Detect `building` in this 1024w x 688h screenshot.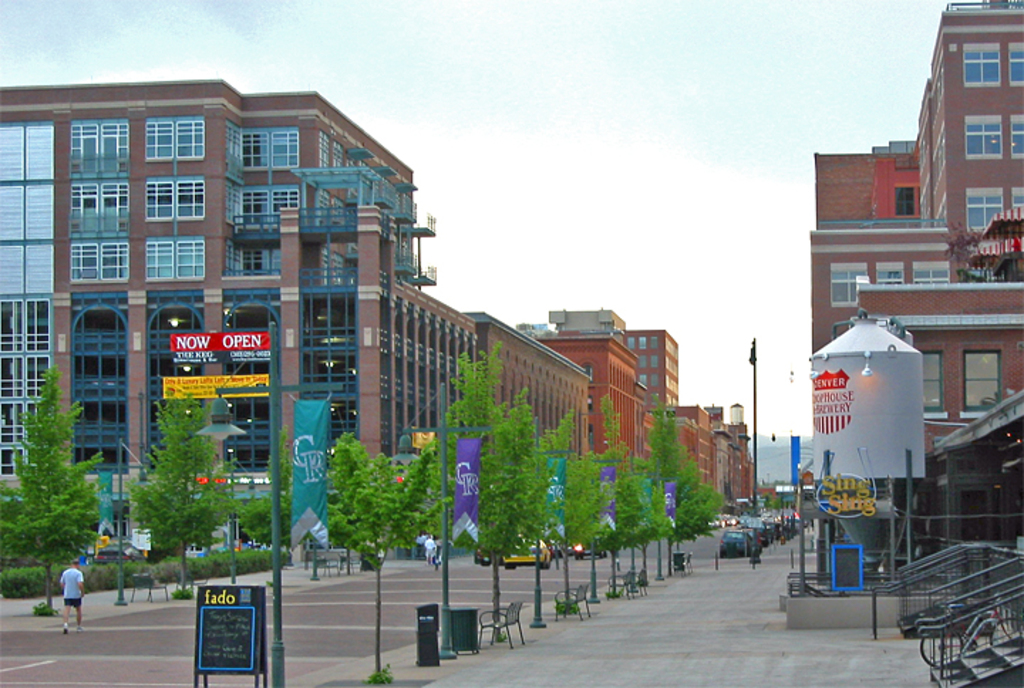
Detection: 0,78,587,552.
